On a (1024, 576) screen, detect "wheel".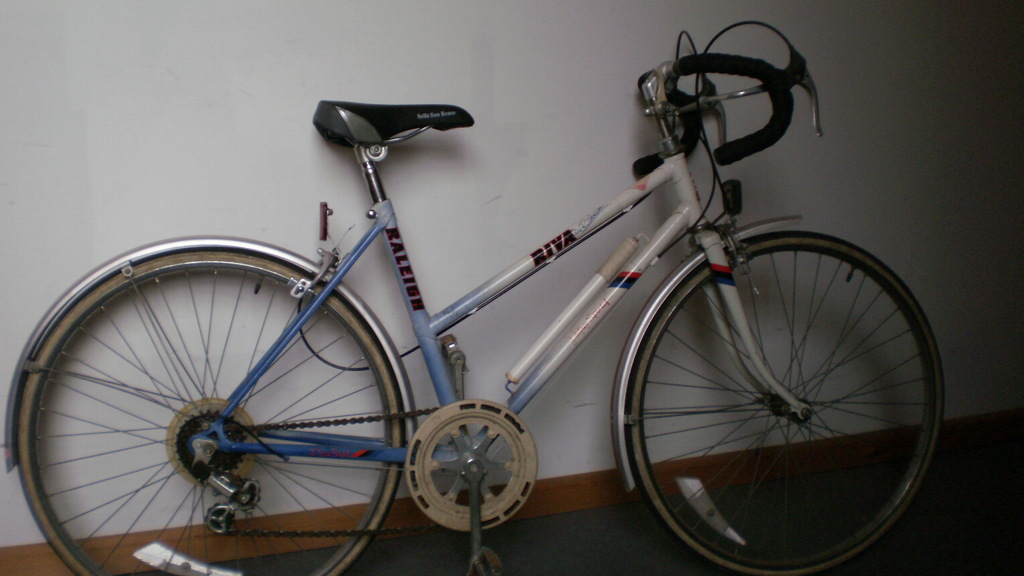
x1=630, y1=230, x2=947, y2=575.
